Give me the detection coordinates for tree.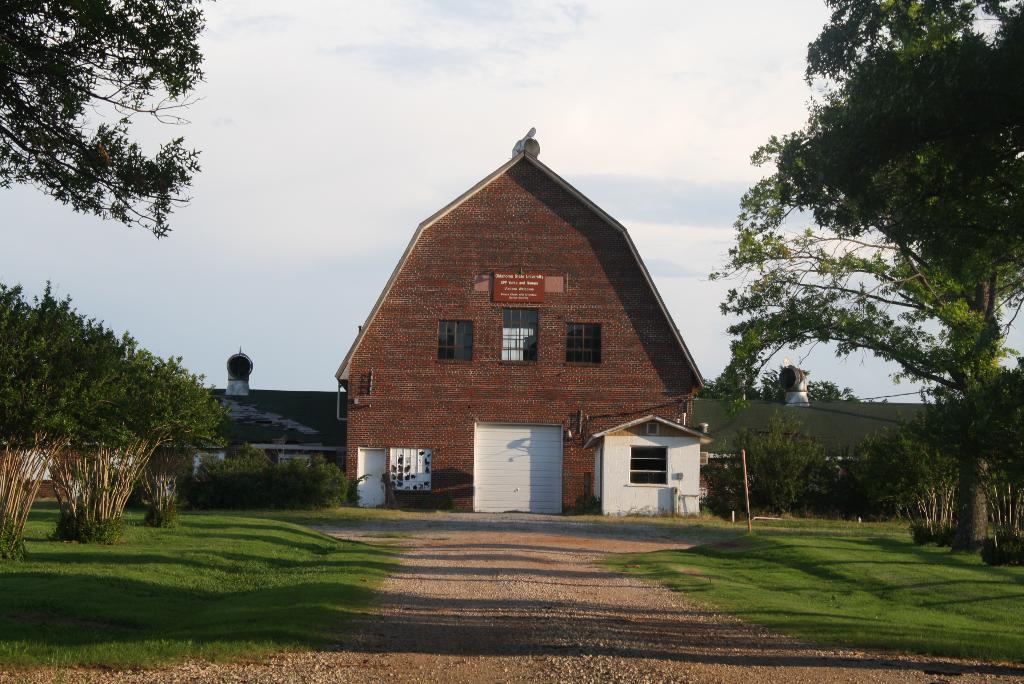
crop(43, 341, 228, 544).
